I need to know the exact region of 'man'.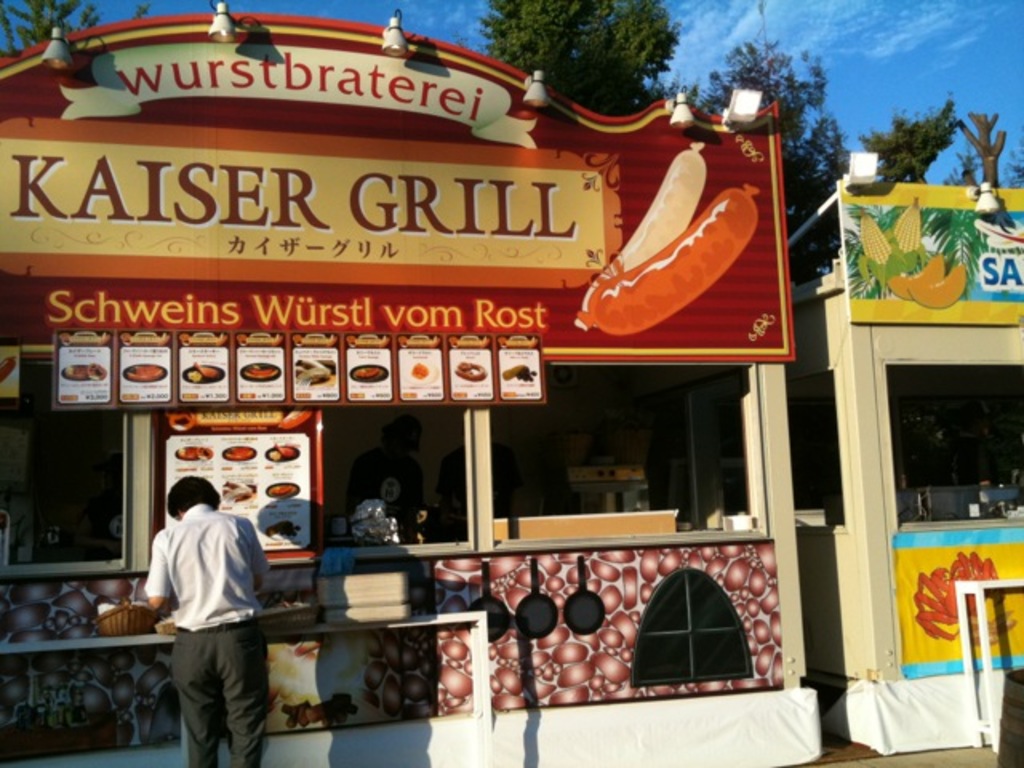
Region: locate(125, 478, 269, 766).
